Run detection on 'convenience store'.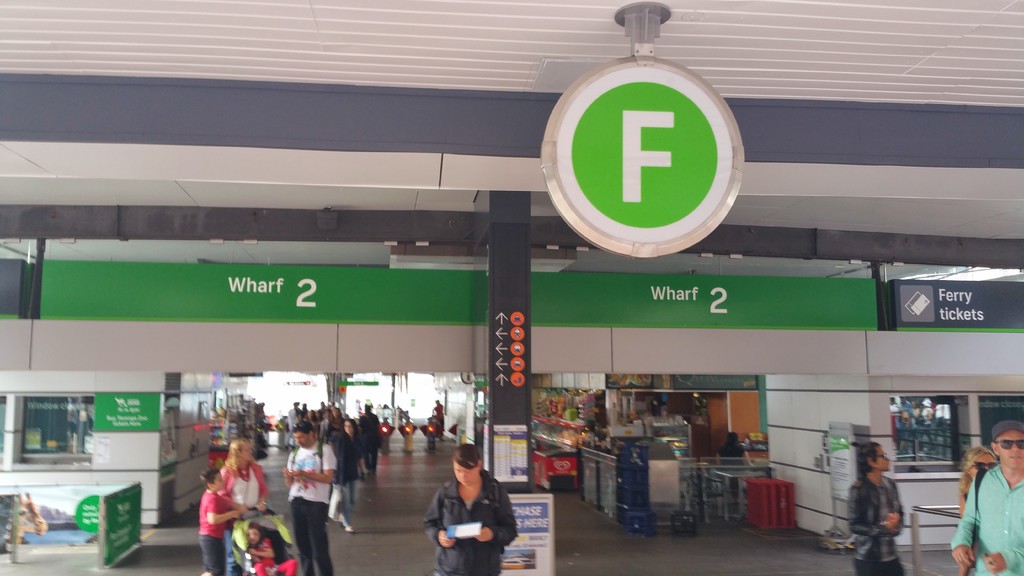
Result: [0,0,1023,575].
